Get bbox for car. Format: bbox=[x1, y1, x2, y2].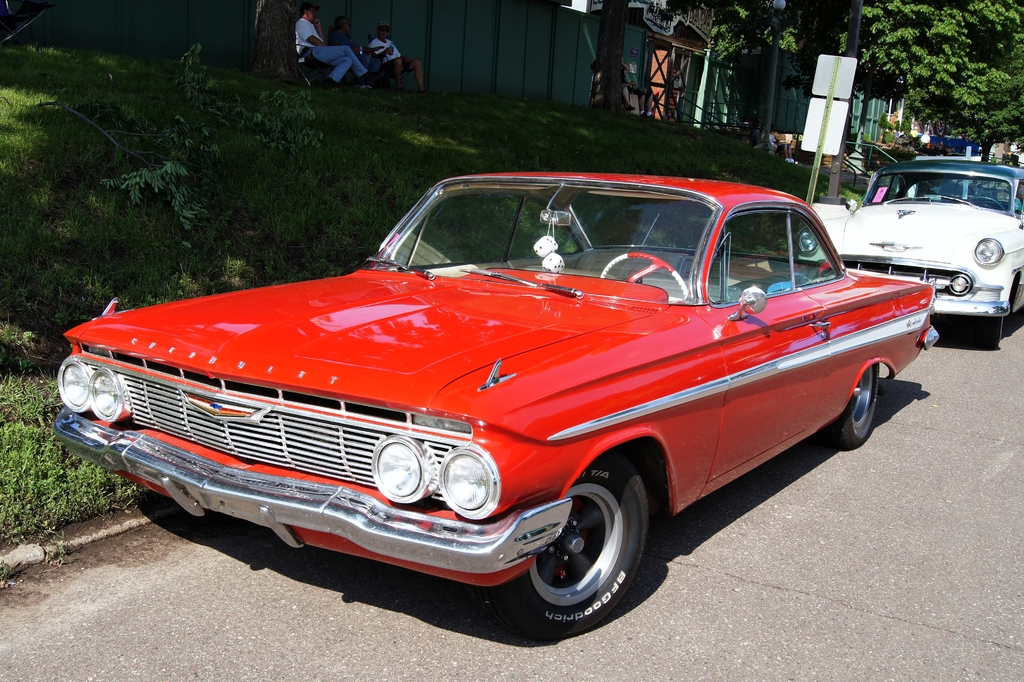
bbox=[795, 154, 1023, 348].
